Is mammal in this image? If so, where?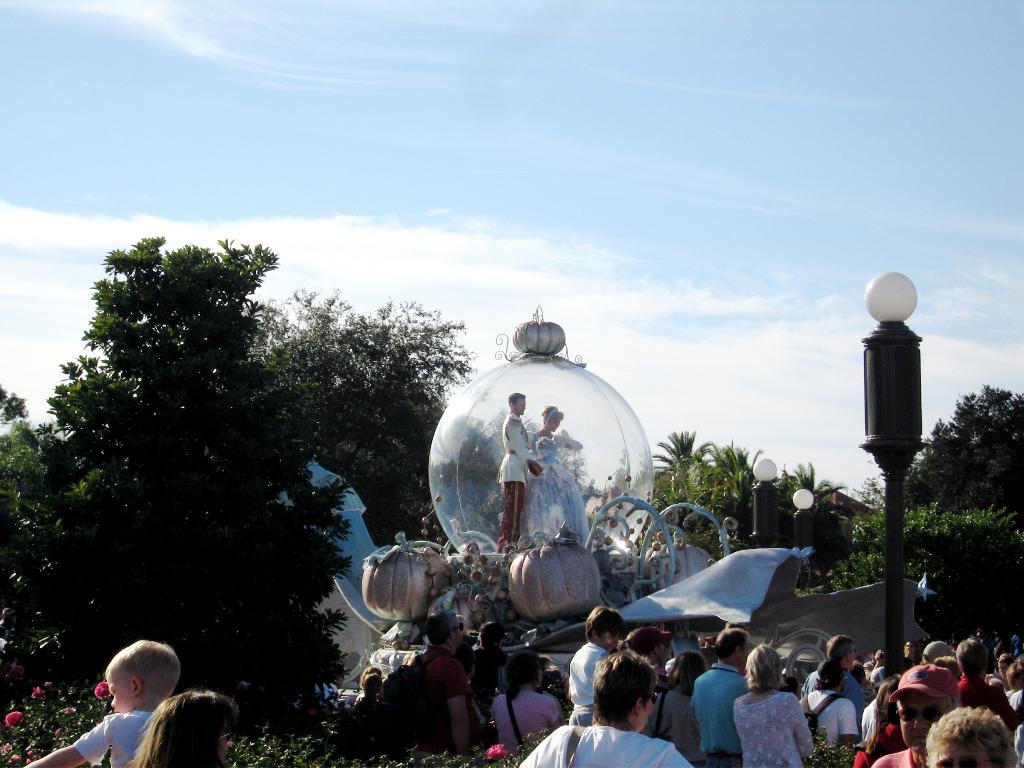
Yes, at (732,638,813,767).
